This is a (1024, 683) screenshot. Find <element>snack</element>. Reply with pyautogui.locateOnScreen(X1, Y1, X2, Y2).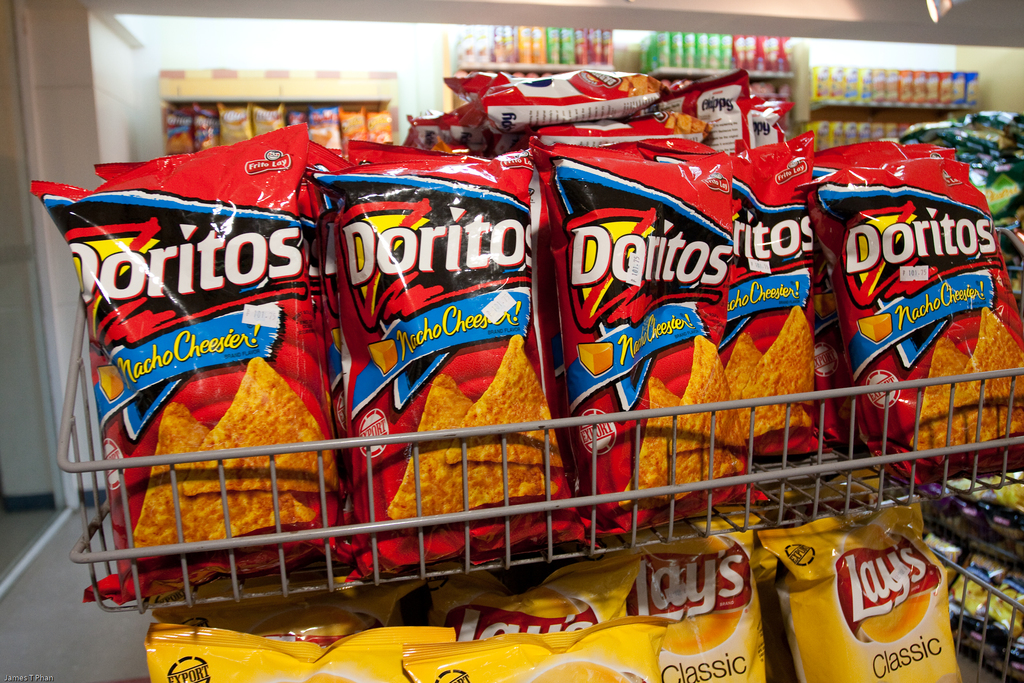
pyautogui.locateOnScreen(445, 330, 569, 469).
